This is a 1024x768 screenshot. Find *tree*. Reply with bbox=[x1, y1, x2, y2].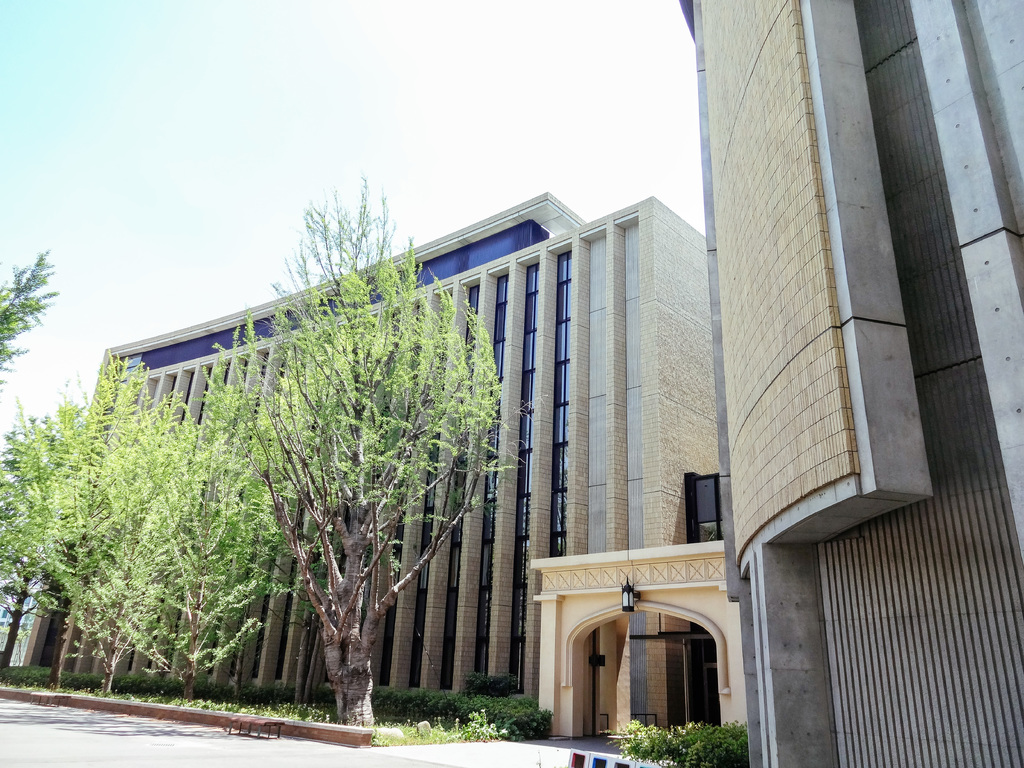
bbox=[0, 246, 58, 394].
